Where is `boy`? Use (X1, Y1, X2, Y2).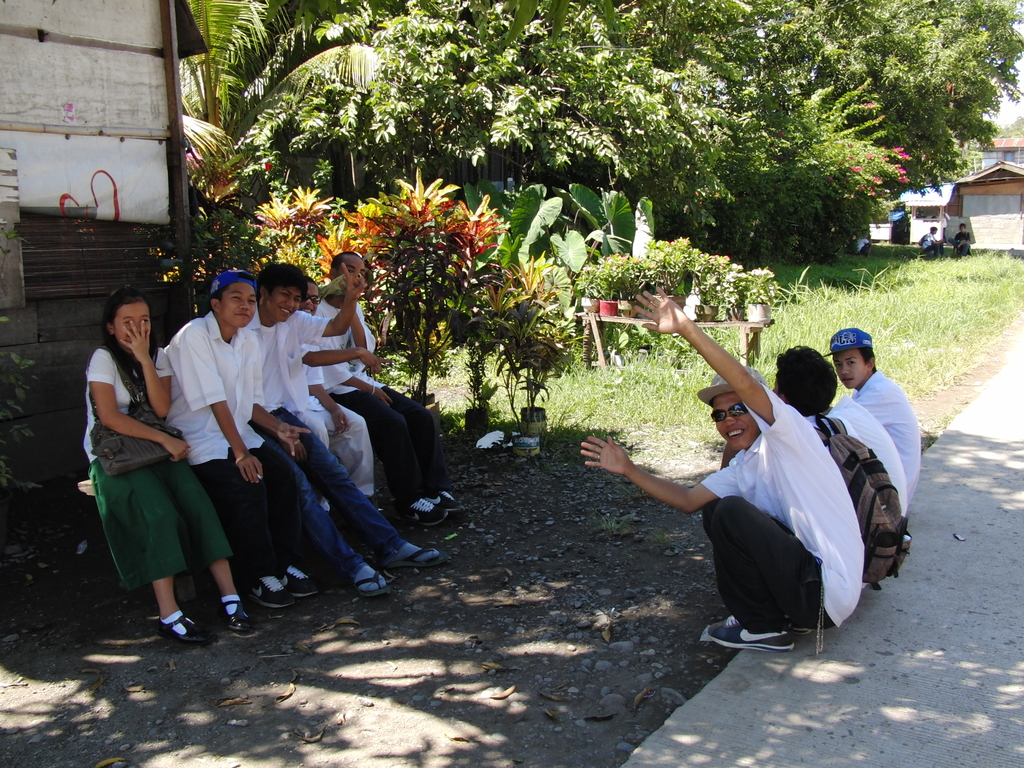
(590, 280, 876, 659).
